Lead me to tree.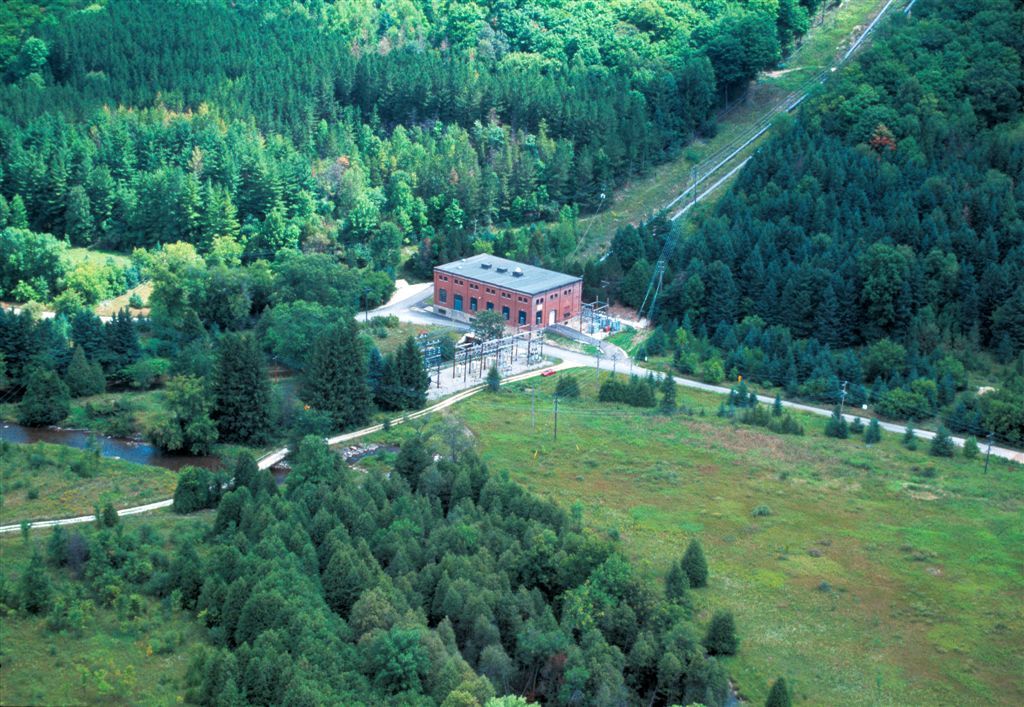
Lead to box=[655, 275, 697, 331].
